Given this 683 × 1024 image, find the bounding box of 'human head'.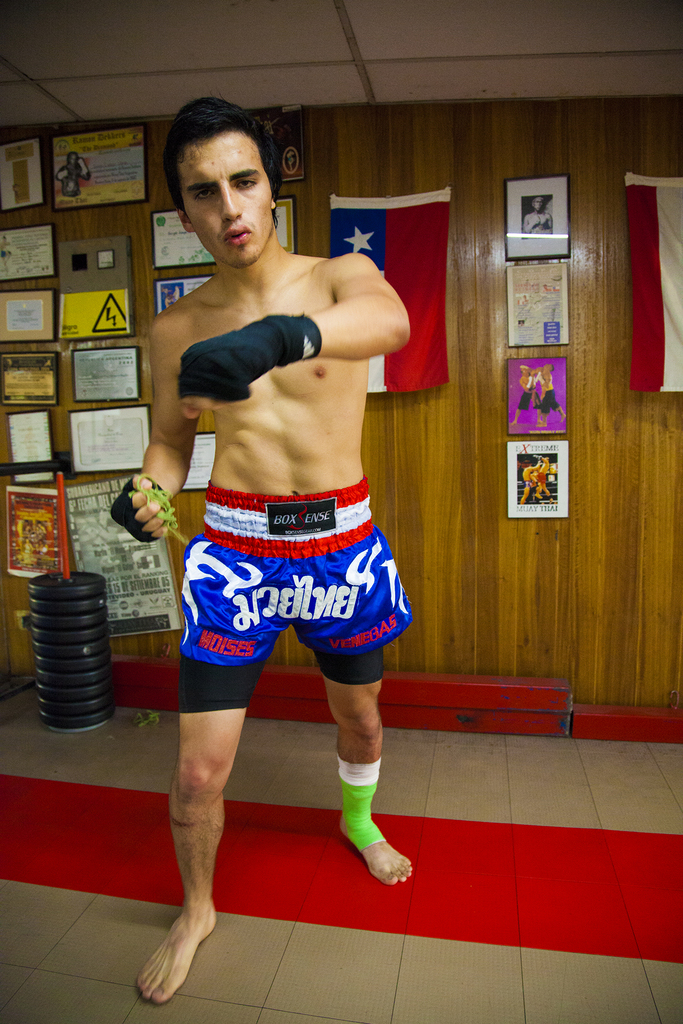
<box>518,364,534,378</box>.
